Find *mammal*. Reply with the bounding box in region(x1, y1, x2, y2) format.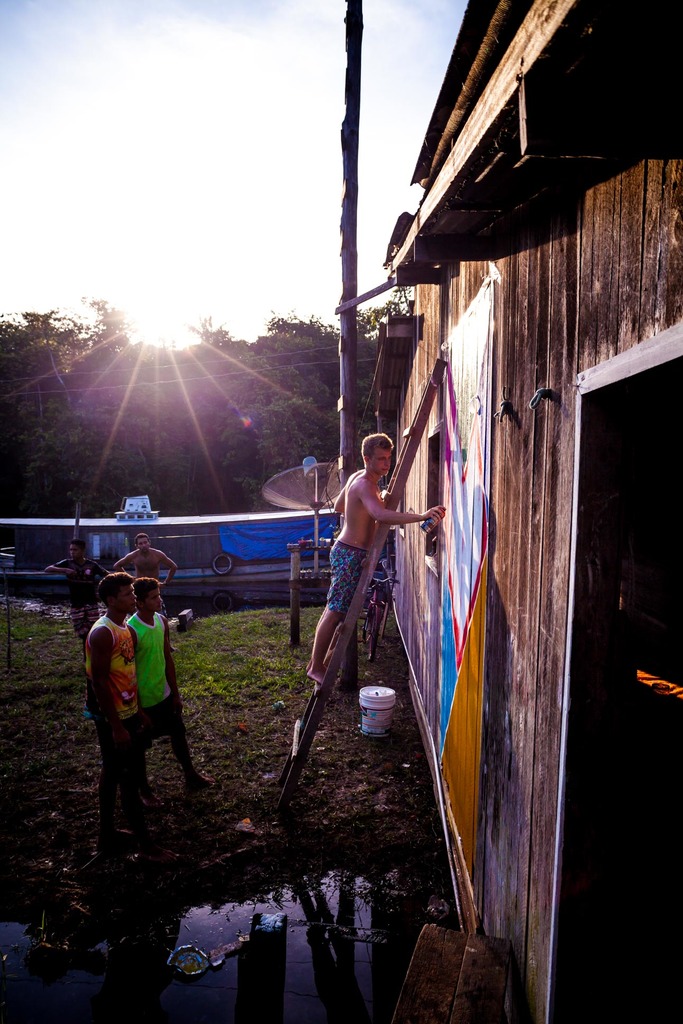
region(87, 571, 152, 847).
